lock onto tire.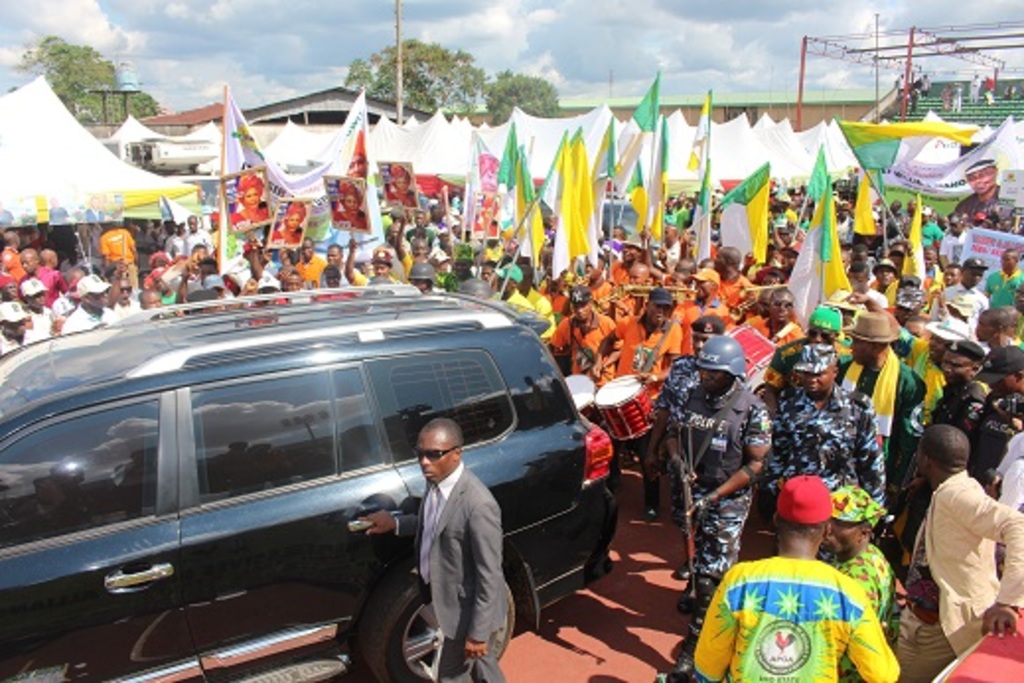
Locked: <bbox>357, 559, 519, 681</bbox>.
